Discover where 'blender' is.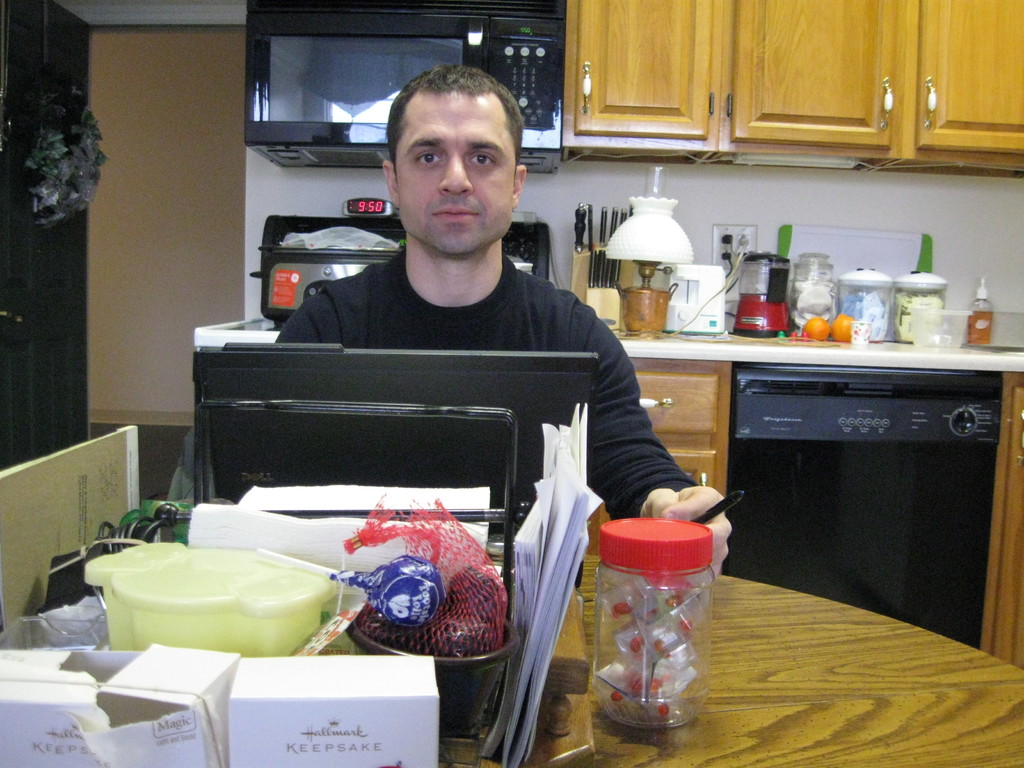
Discovered at <region>728, 253, 794, 338</region>.
